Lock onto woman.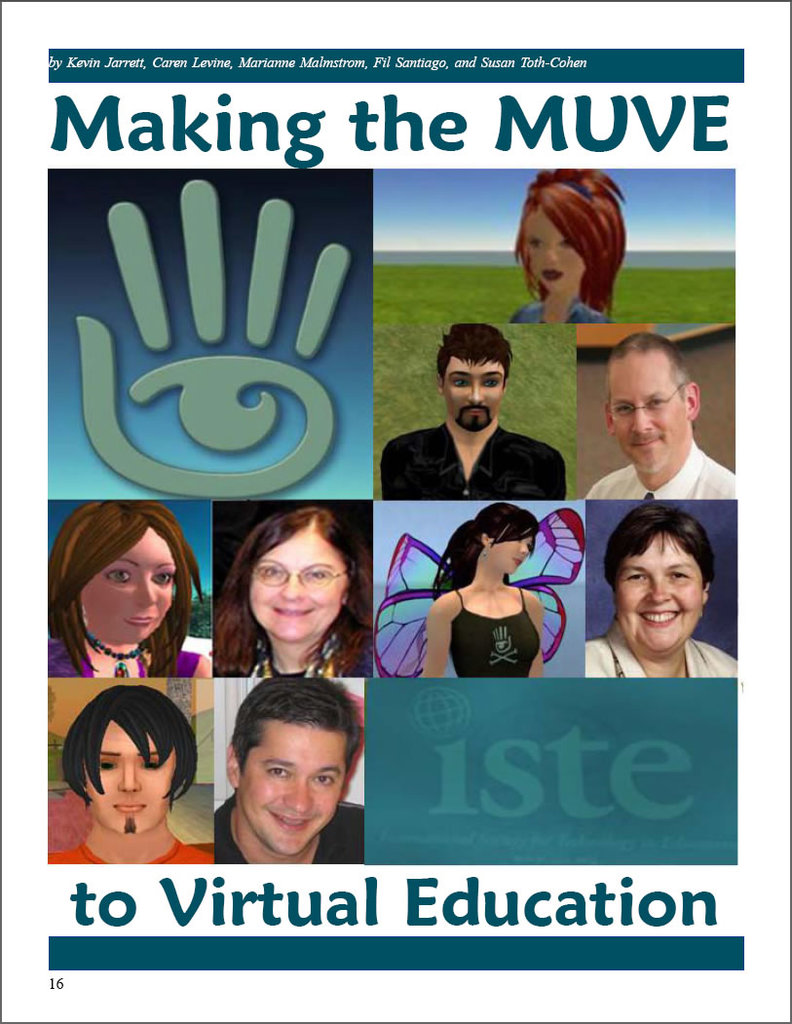
Locked: {"x1": 423, "y1": 503, "x2": 548, "y2": 680}.
